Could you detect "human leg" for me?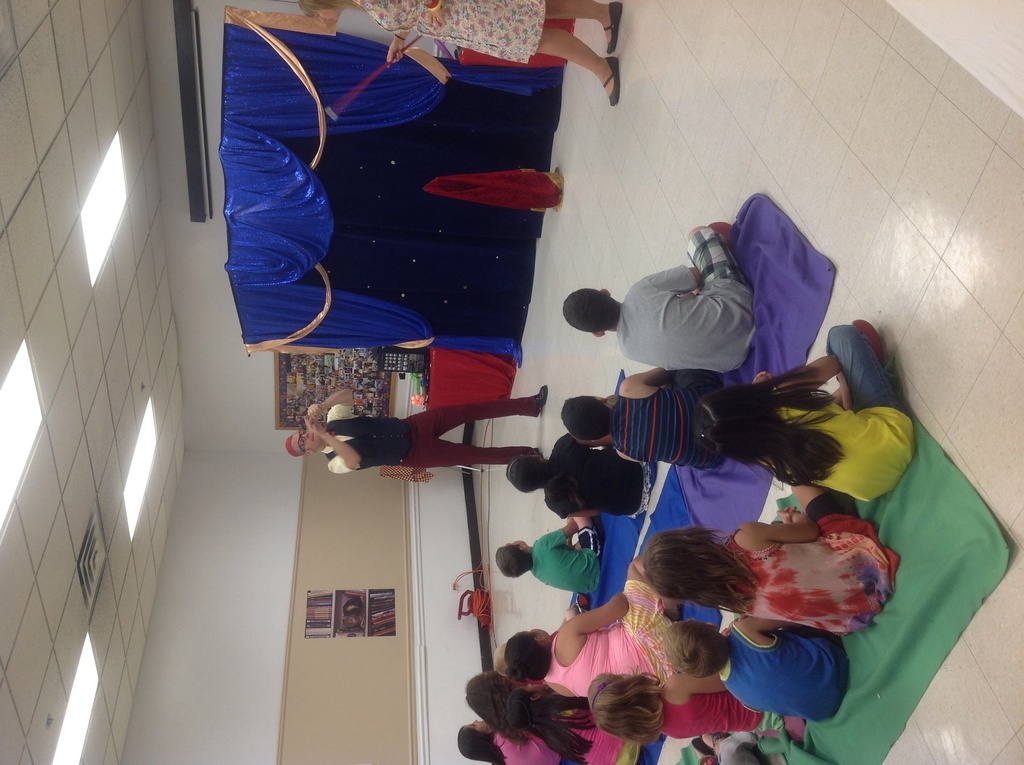
Detection result: {"x1": 455, "y1": 0, "x2": 621, "y2": 52}.
